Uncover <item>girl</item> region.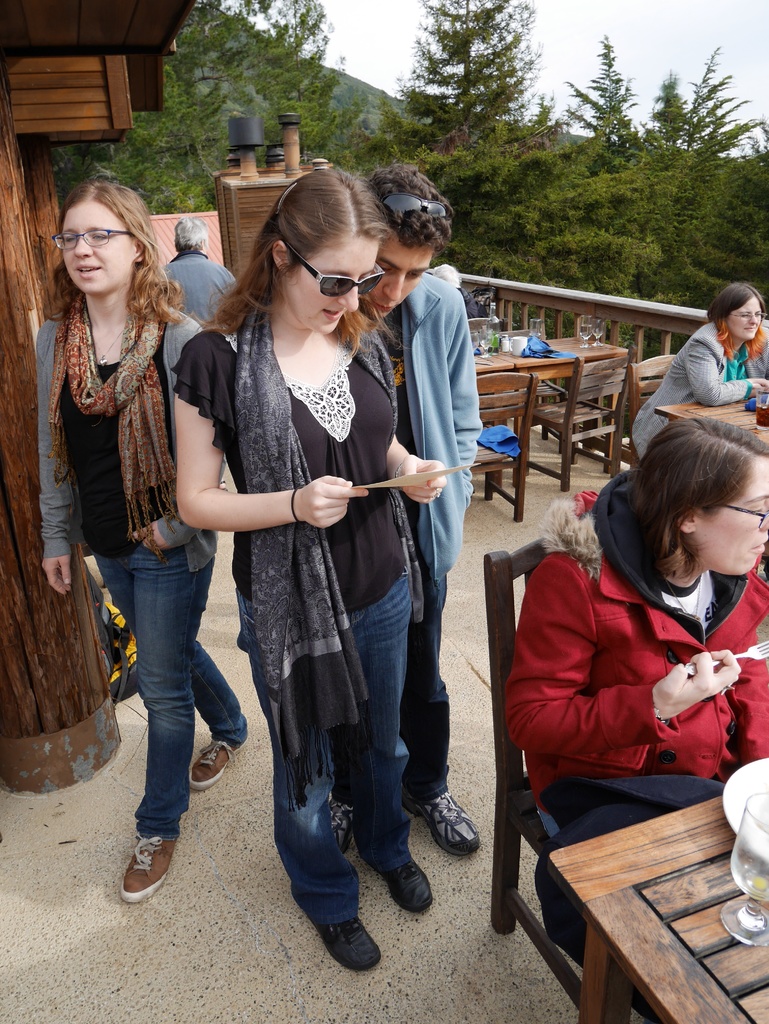
Uncovered: [x1=175, y1=160, x2=444, y2=974].
